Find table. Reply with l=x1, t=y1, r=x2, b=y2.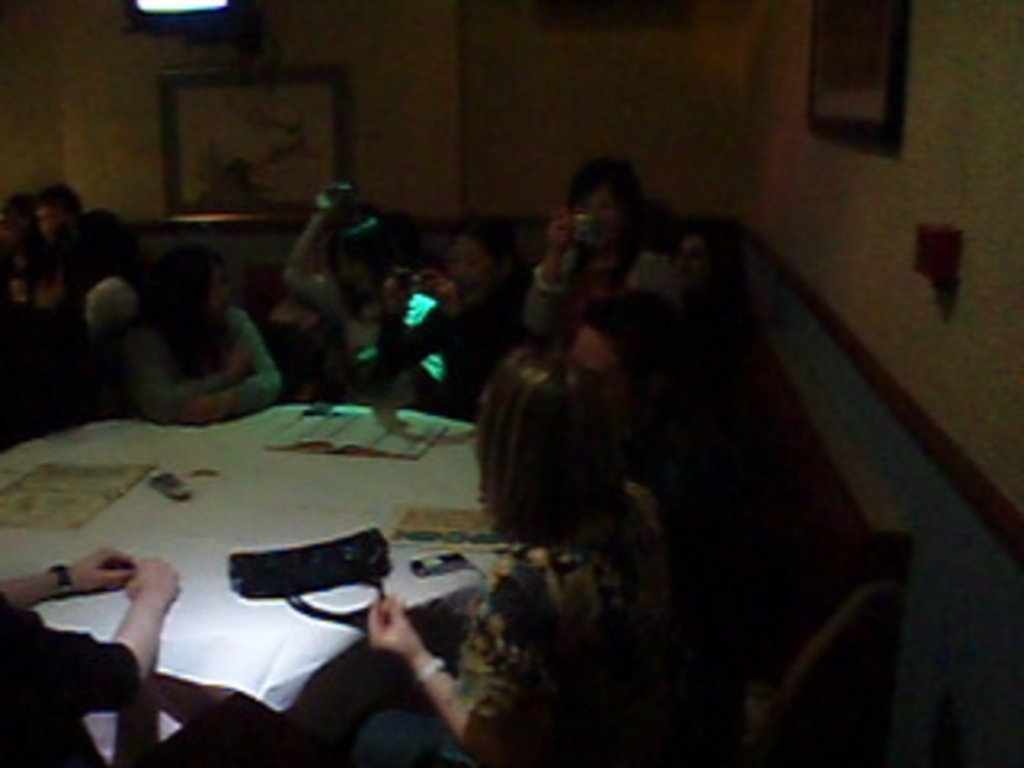
l=10, t=403, r=656, b=765.
